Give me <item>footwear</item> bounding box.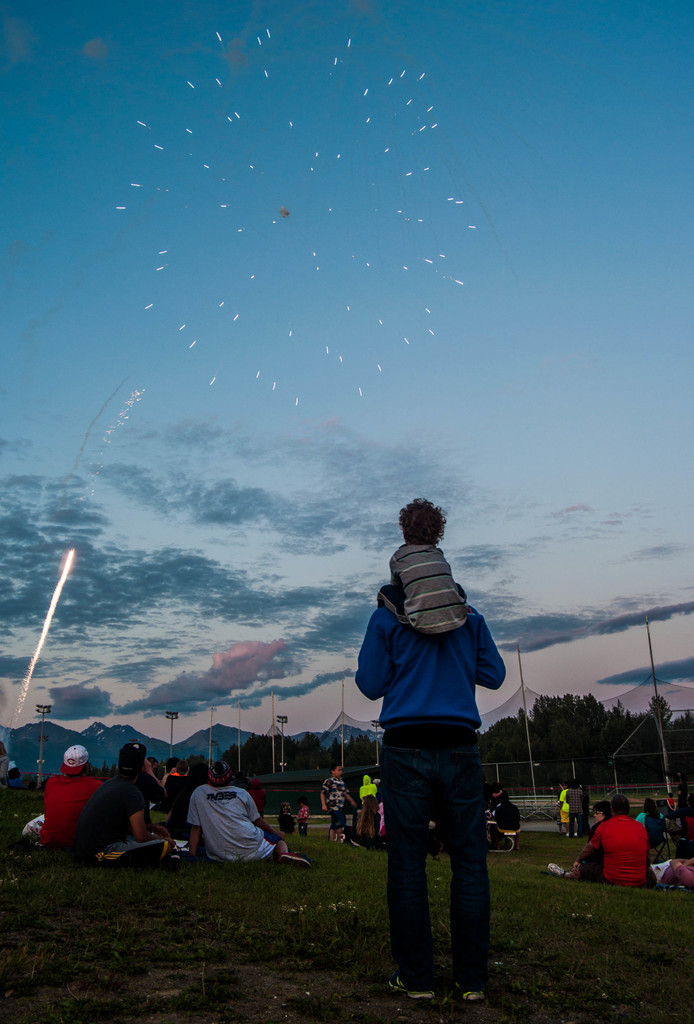
{"left": 385, "top": 973, "right": 438, "bottom": 1003}.
